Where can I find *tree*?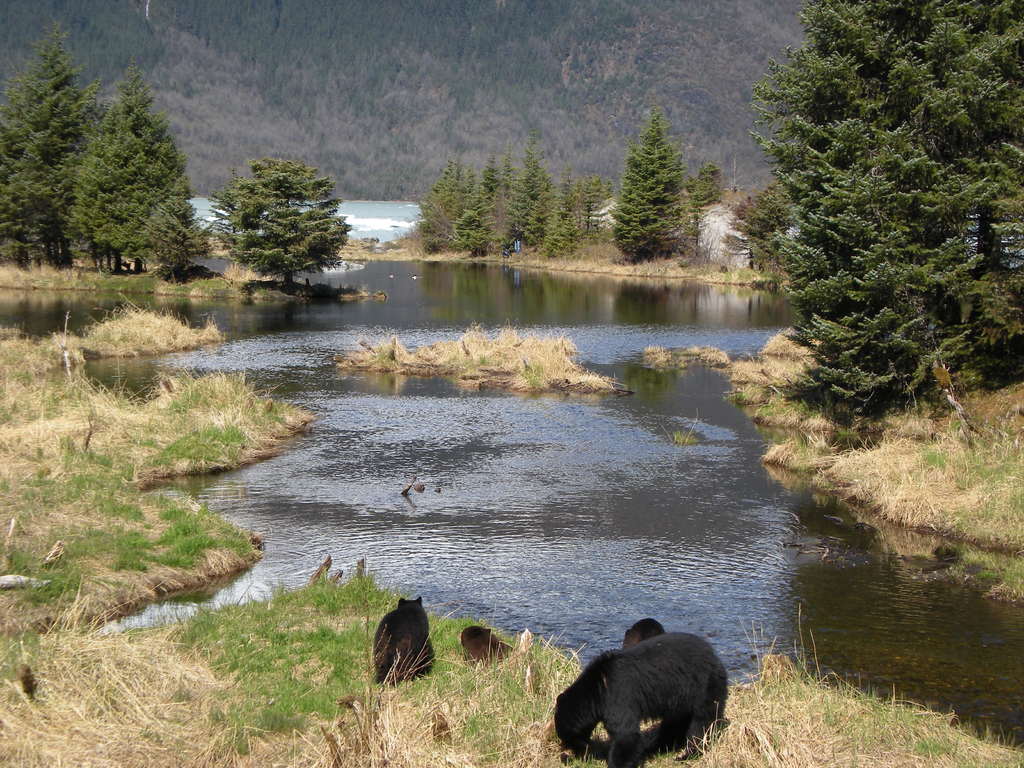
You can find it at 794/0/1023/365.
